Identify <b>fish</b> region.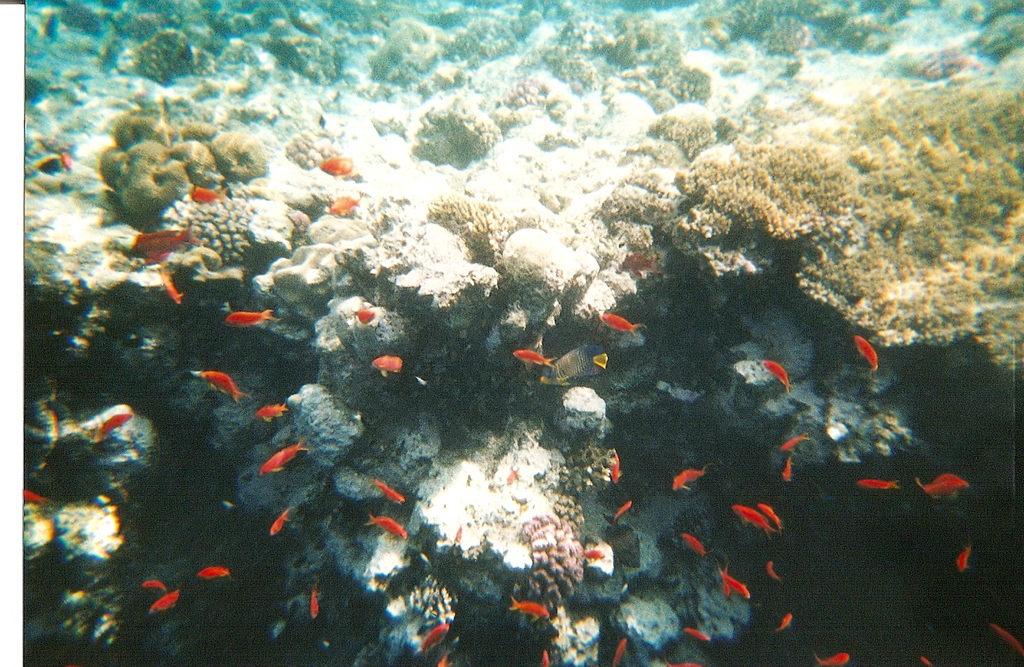
Region: select_region(614, 499, 634, 523).
